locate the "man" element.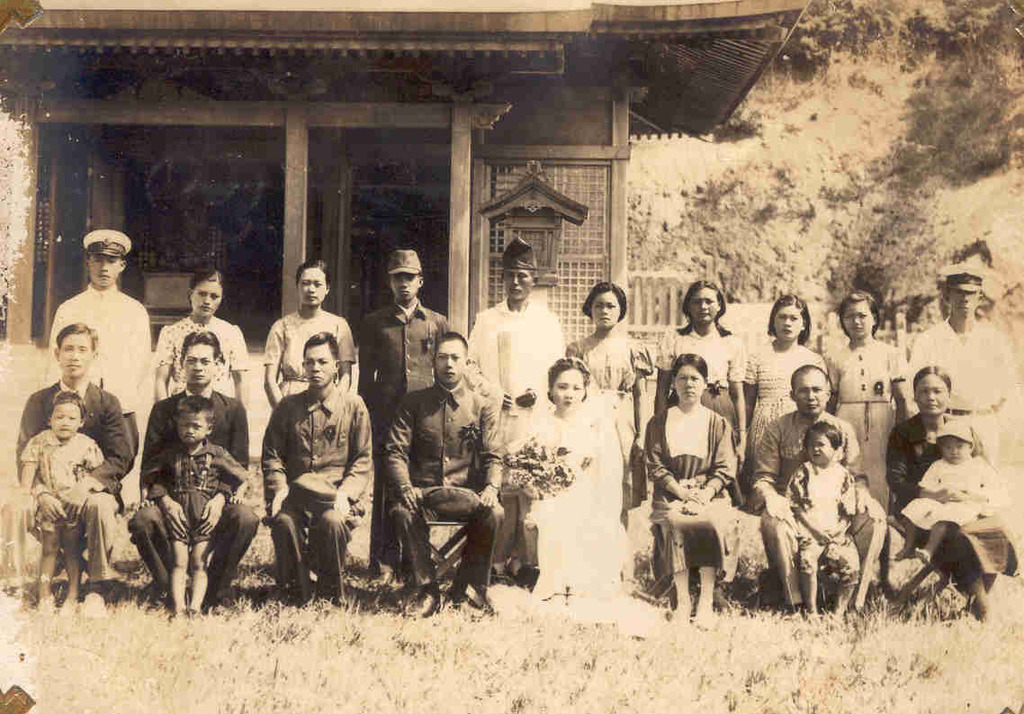
Element bbox: bbox=(462, 237, 556, 585).
